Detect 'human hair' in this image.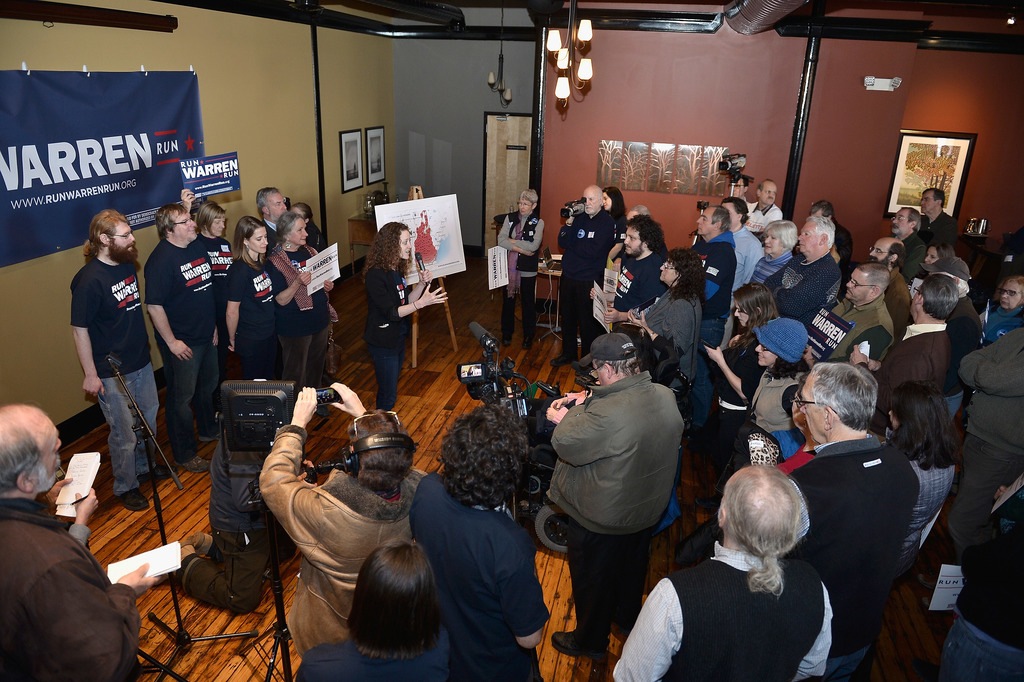
Detection: (739, 175, 748, 188).
